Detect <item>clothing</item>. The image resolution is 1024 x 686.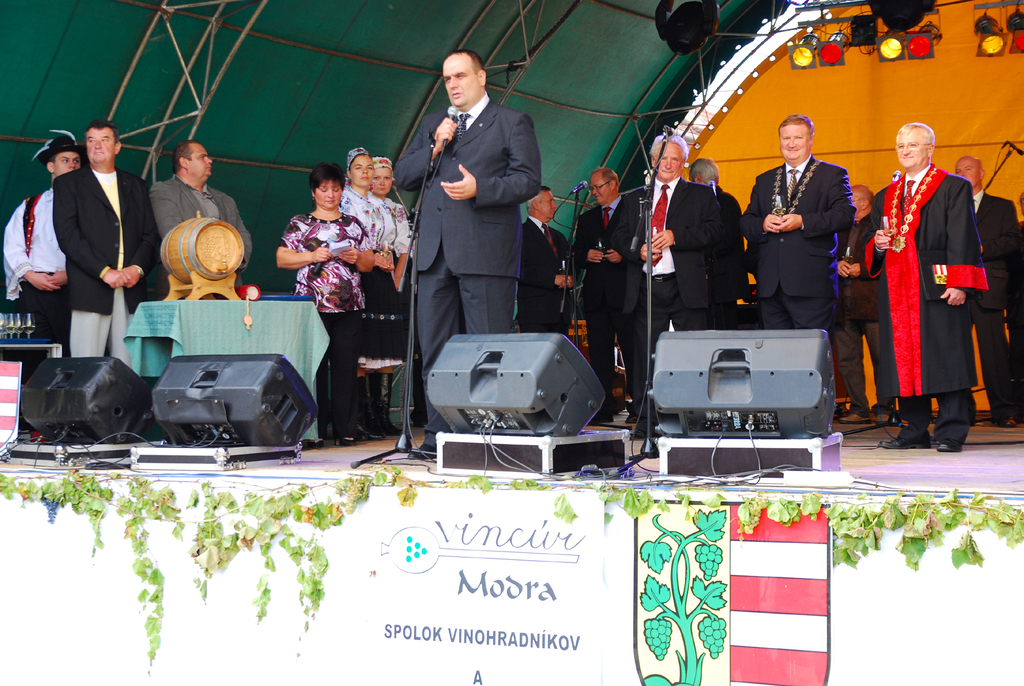
bbox=(712, 187, 739, 321).
